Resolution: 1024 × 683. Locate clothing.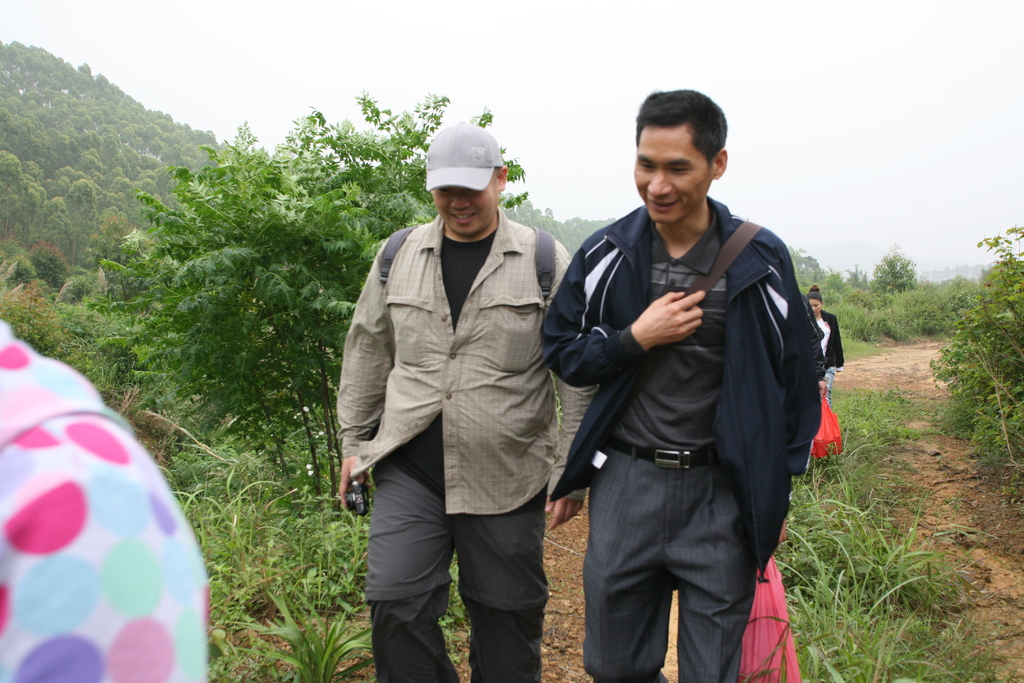
(x1=543, y1=142, x2=841, y2=657).
